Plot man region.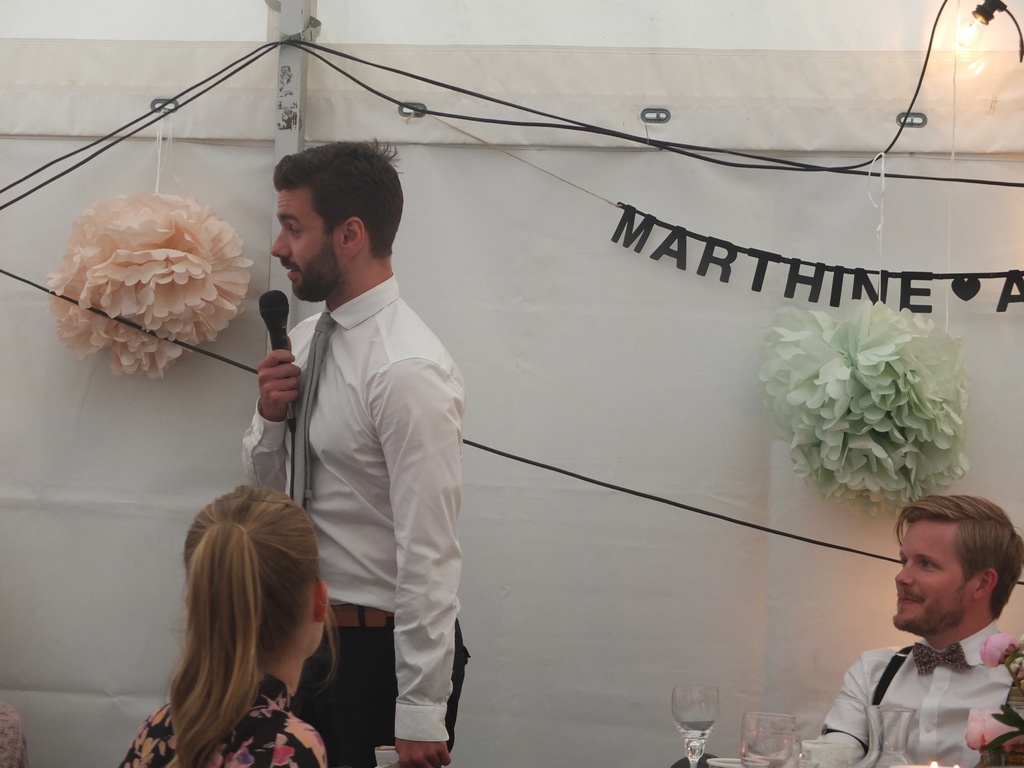
Plotted at (784, 495, 1023, 767).
